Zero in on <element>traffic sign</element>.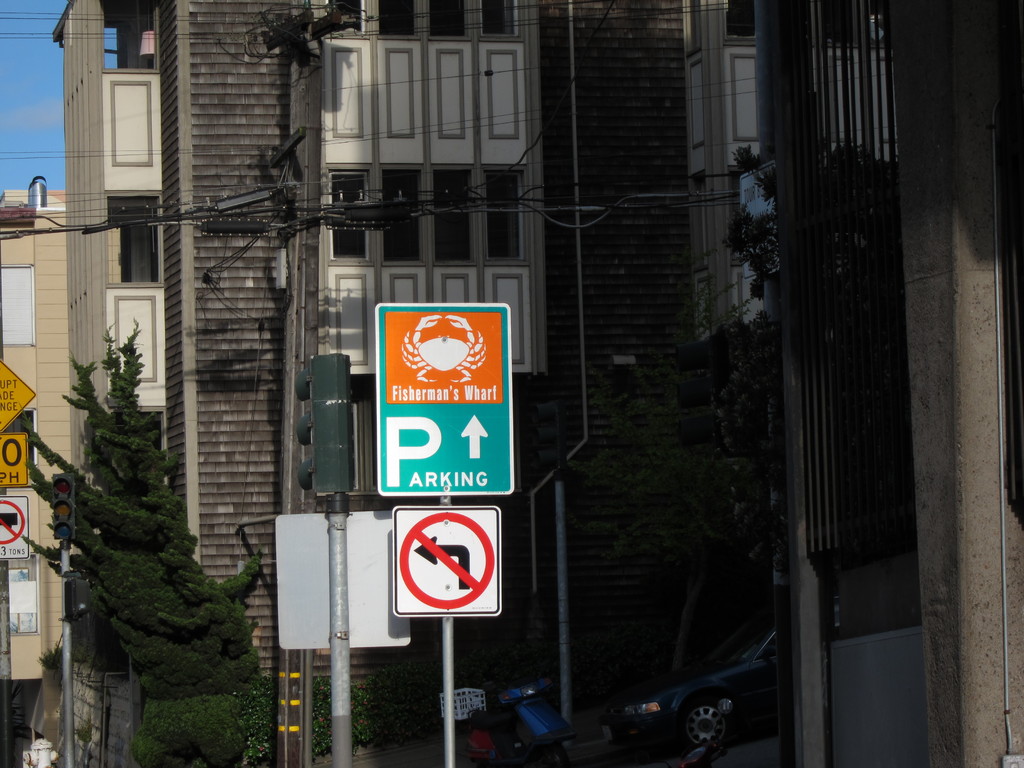
Zeroed in: locate(394, 502, 498, 617).
